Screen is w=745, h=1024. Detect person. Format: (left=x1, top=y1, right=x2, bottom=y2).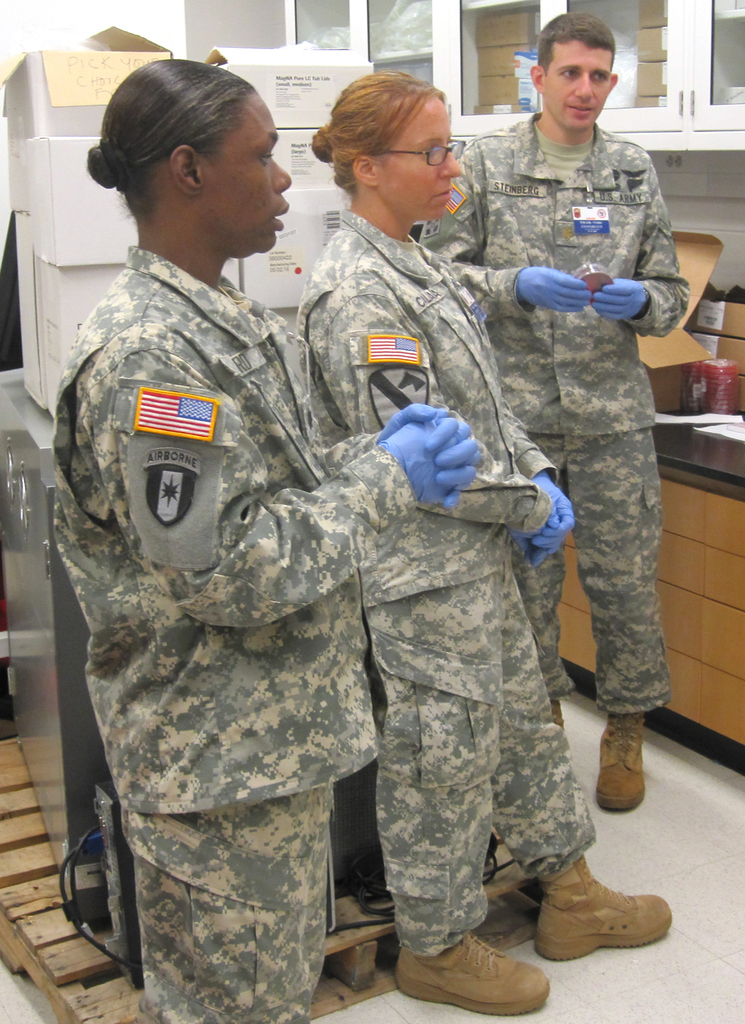
(left=291, top=70, right=676, bottom=1015).
